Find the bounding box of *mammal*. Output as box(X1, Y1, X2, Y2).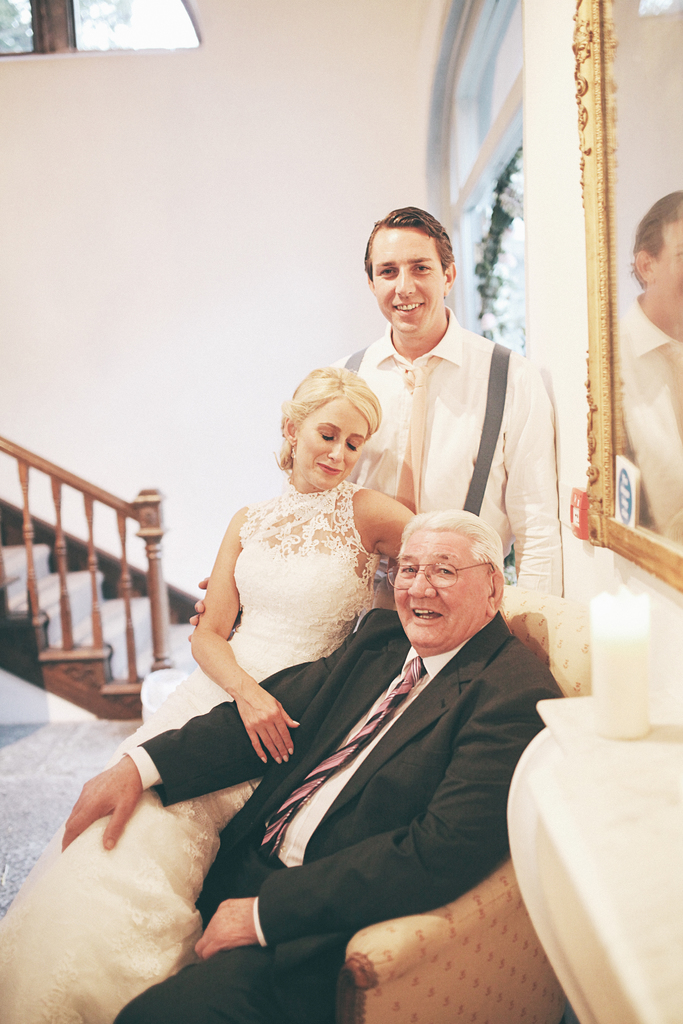
box(0, 369, 416, 1023).
